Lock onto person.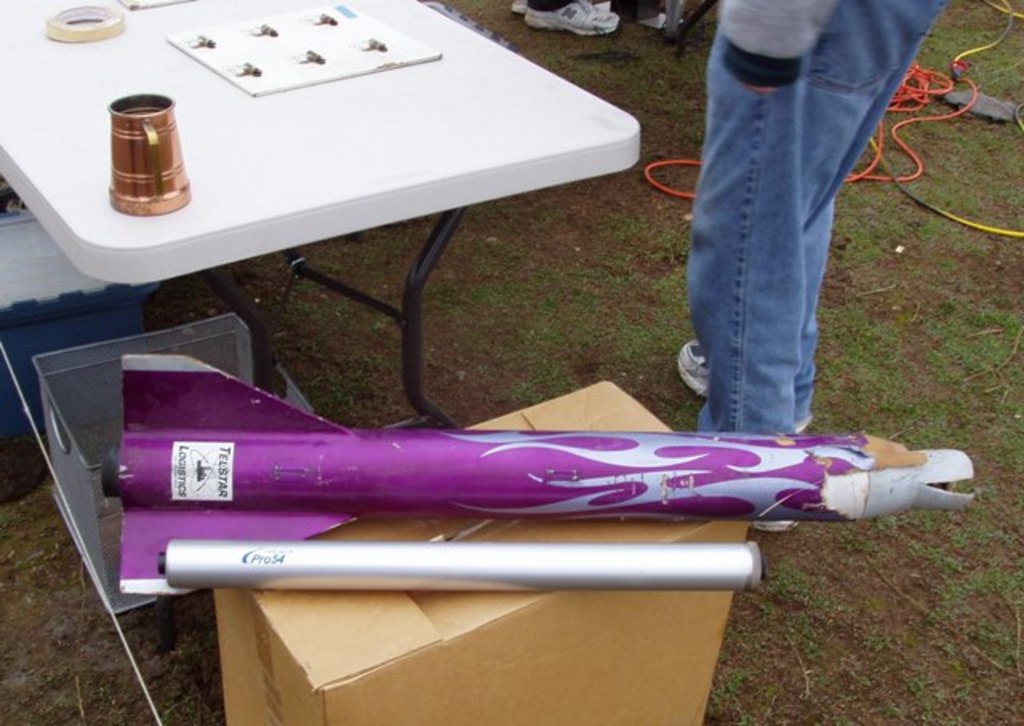
Locked: locate(674, 0, 947, 537).
